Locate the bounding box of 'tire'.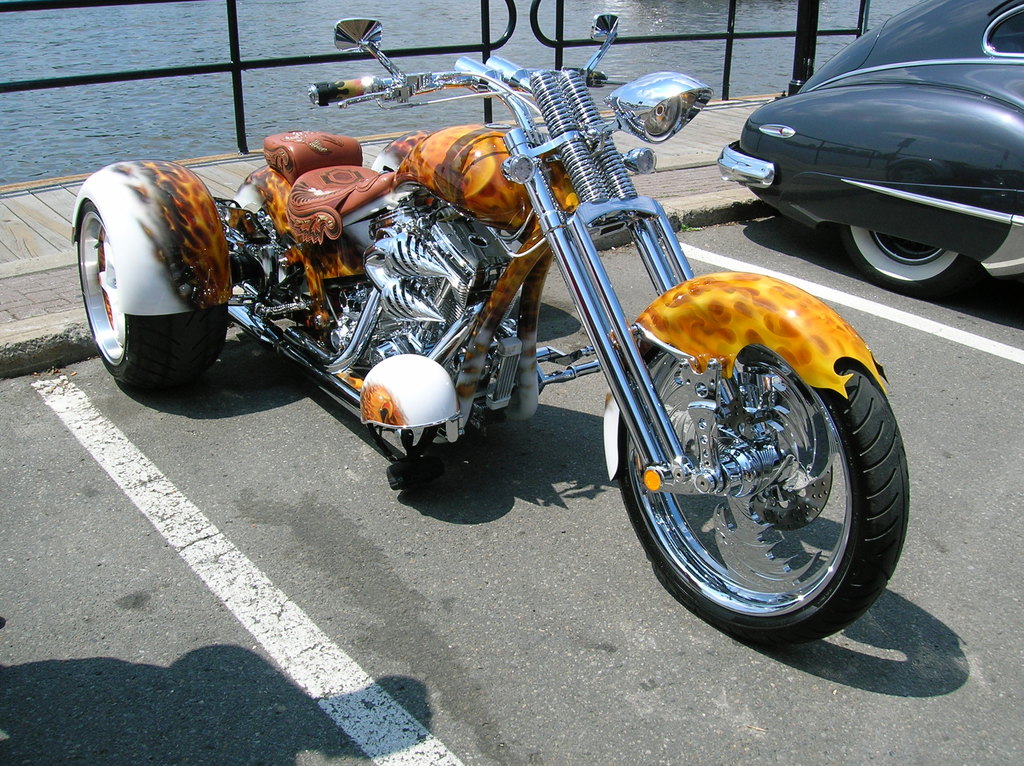
Bounding box: BBox(70, 201, 228, 390).
